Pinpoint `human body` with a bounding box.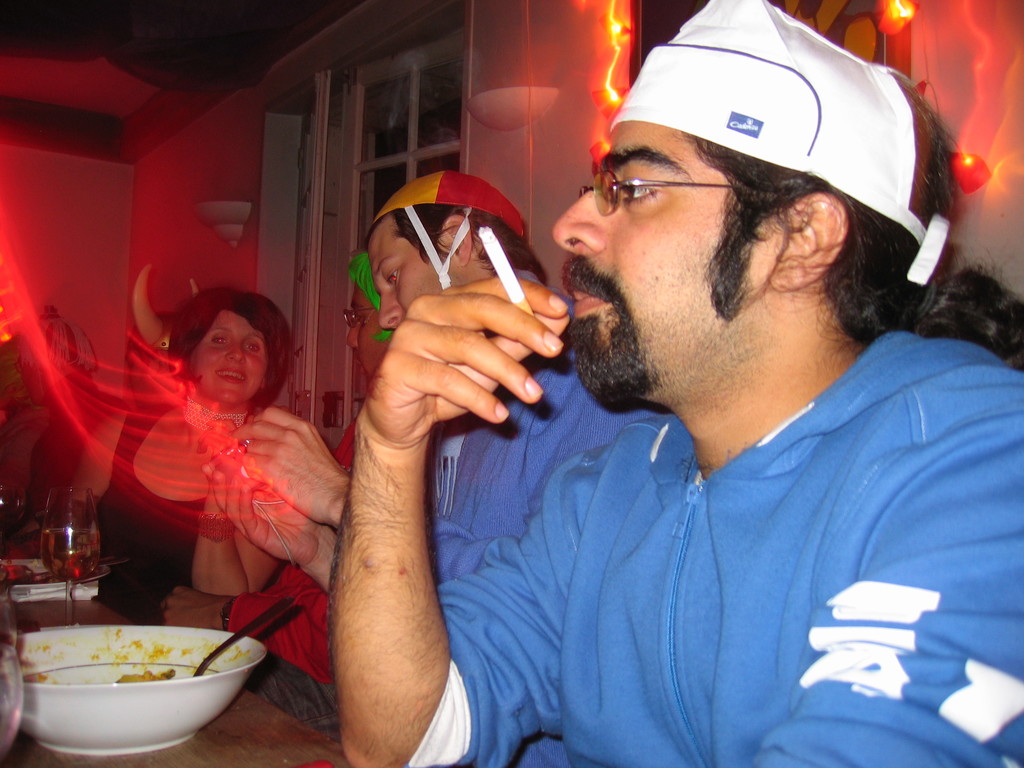
box(3, 387, 135, 538).
